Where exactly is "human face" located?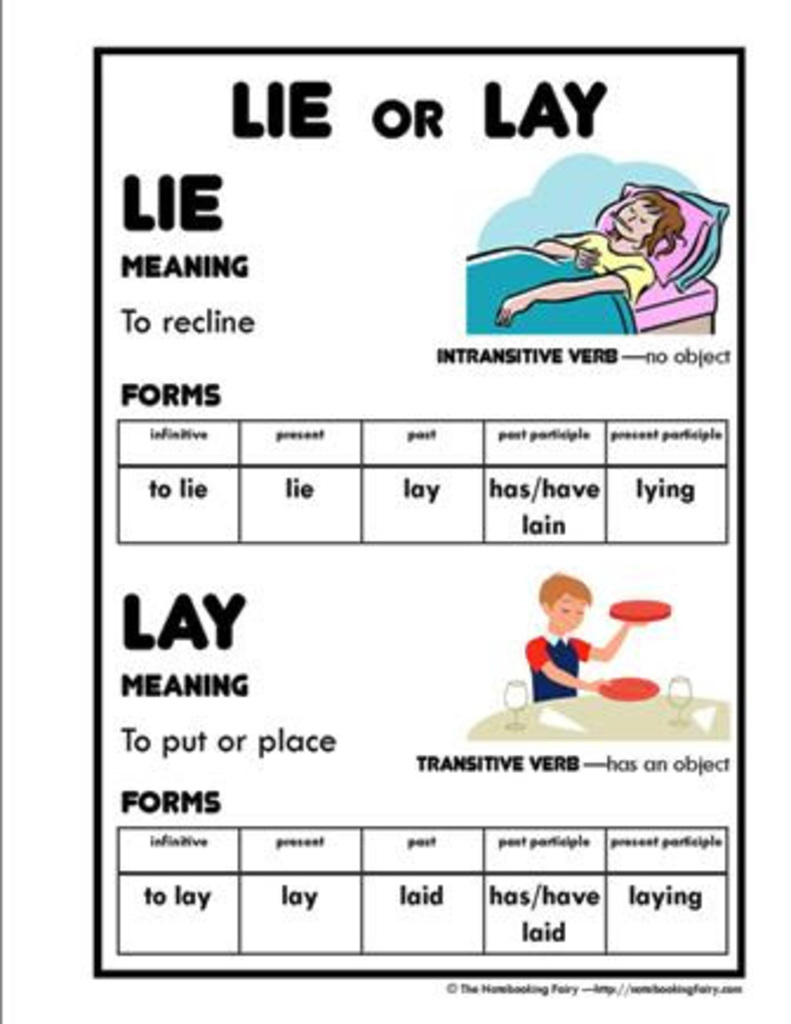
Its bounding box is (551,593,589,631).
